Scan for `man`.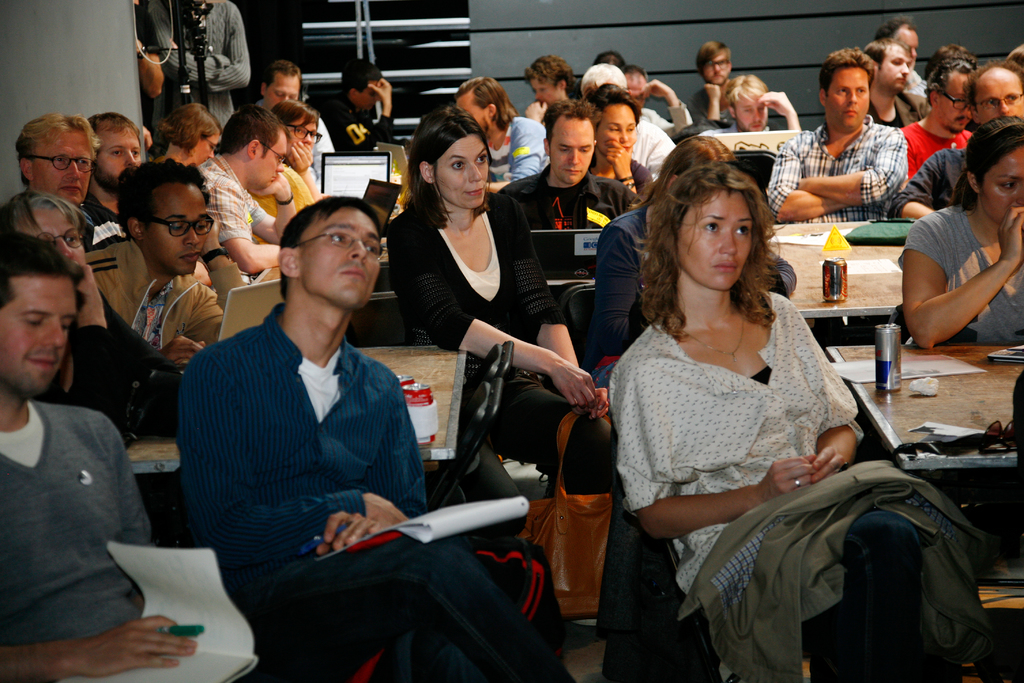
Scan result: bbox(323, 60, 397, 158).
